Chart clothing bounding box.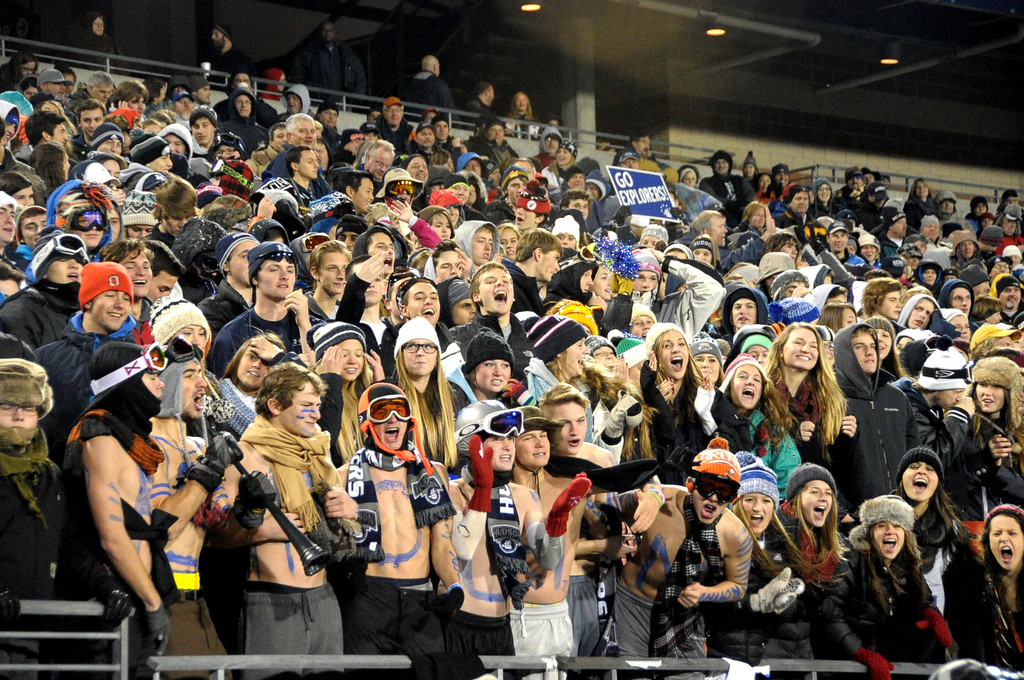
Charted: region(225, 424, 349, 662).
